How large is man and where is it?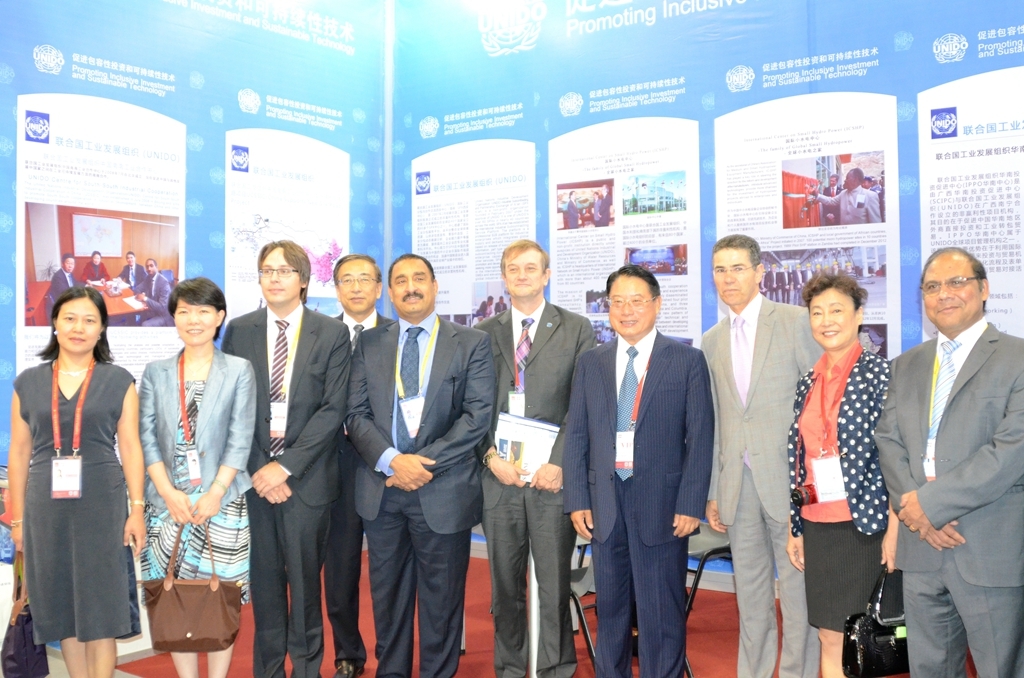
Bounding box: 559,257,714,677.
